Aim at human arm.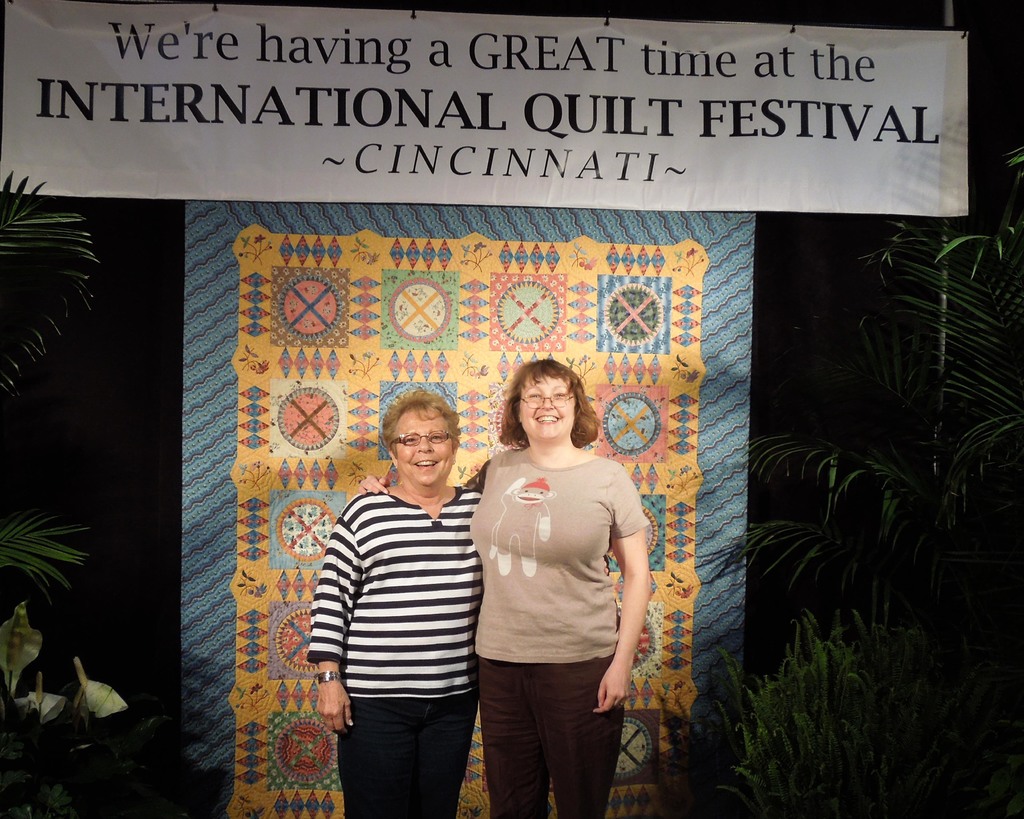
Aimed at <bbox>304, 494, 363, 746</bbox>.
